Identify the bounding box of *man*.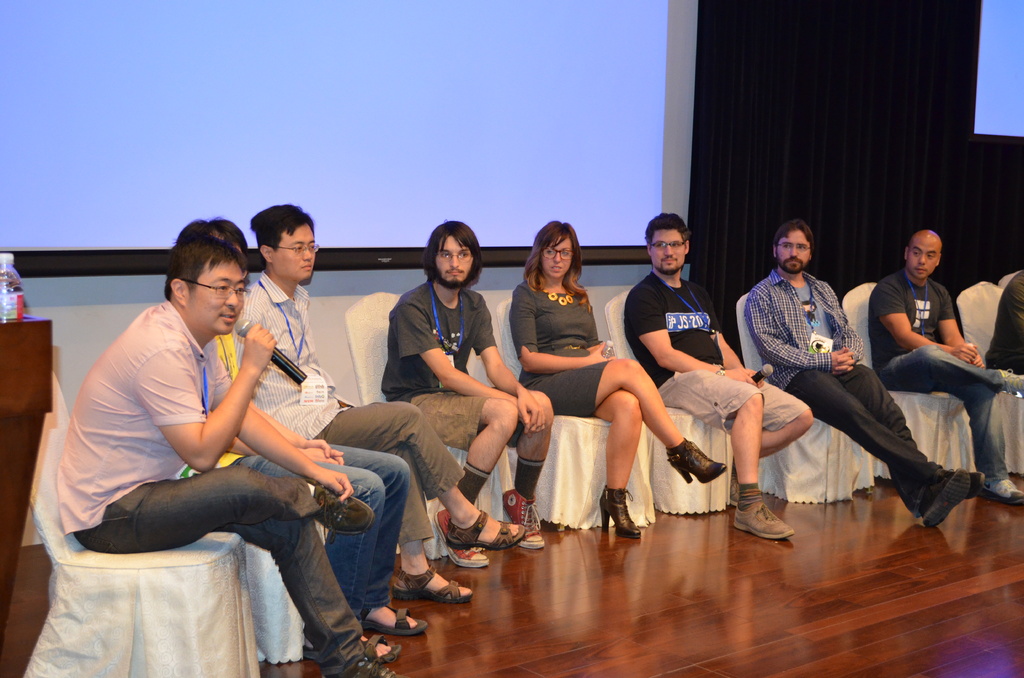
[742,213,971,538].
